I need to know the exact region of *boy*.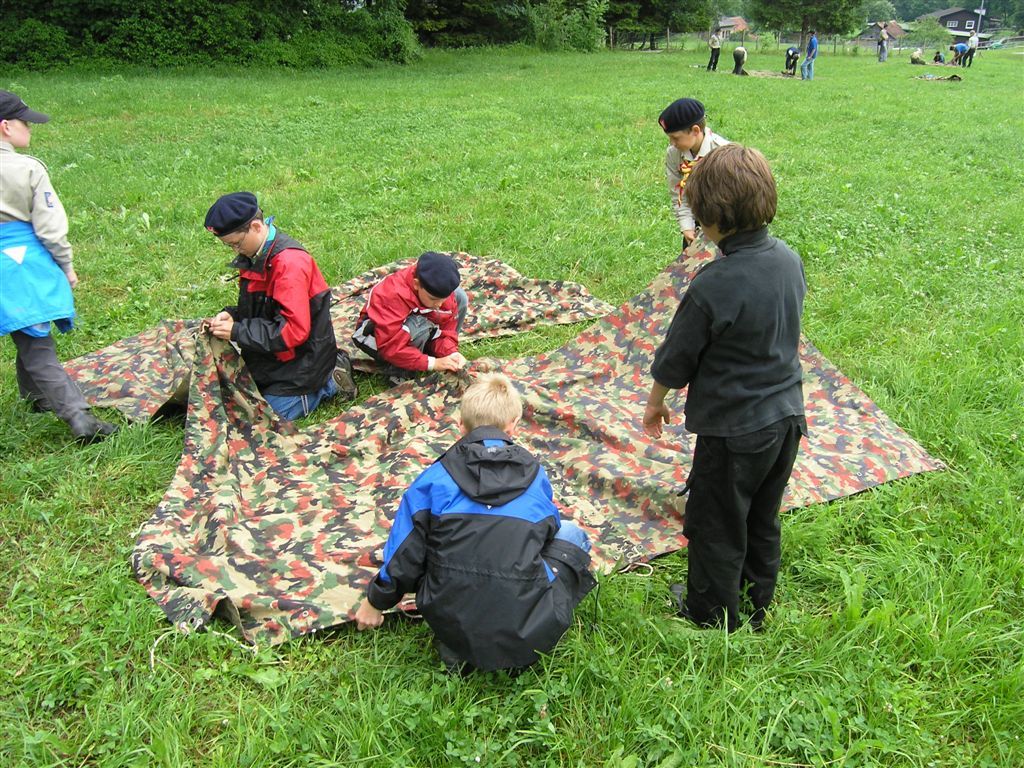
Region: 359, 245, 482, 387.
